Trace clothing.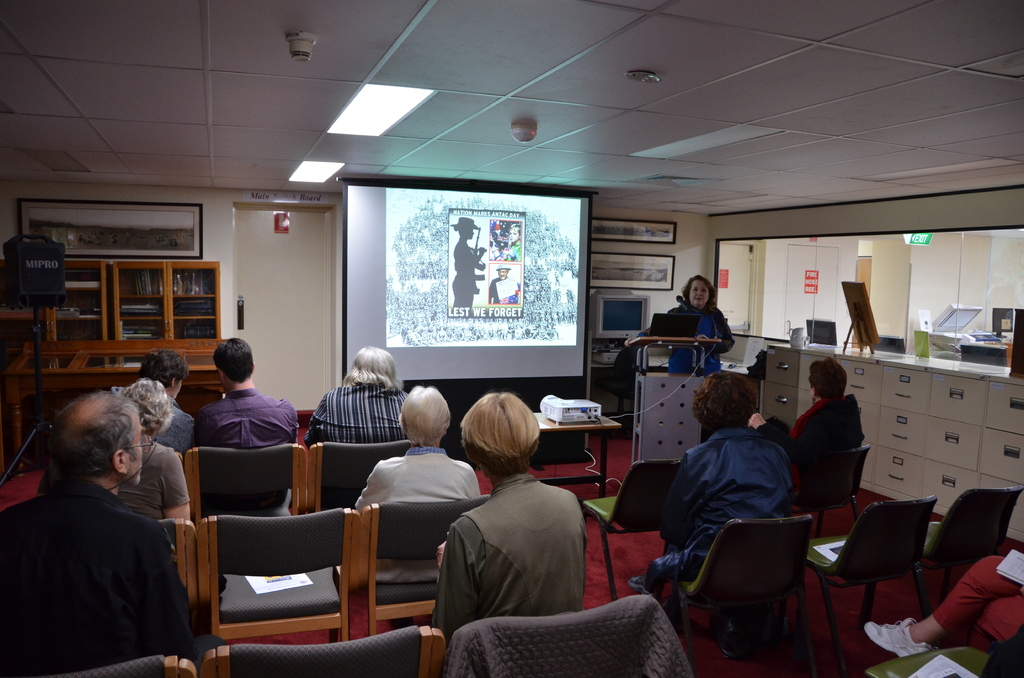
Traced to bbox=(638, 433, 814, 602).
